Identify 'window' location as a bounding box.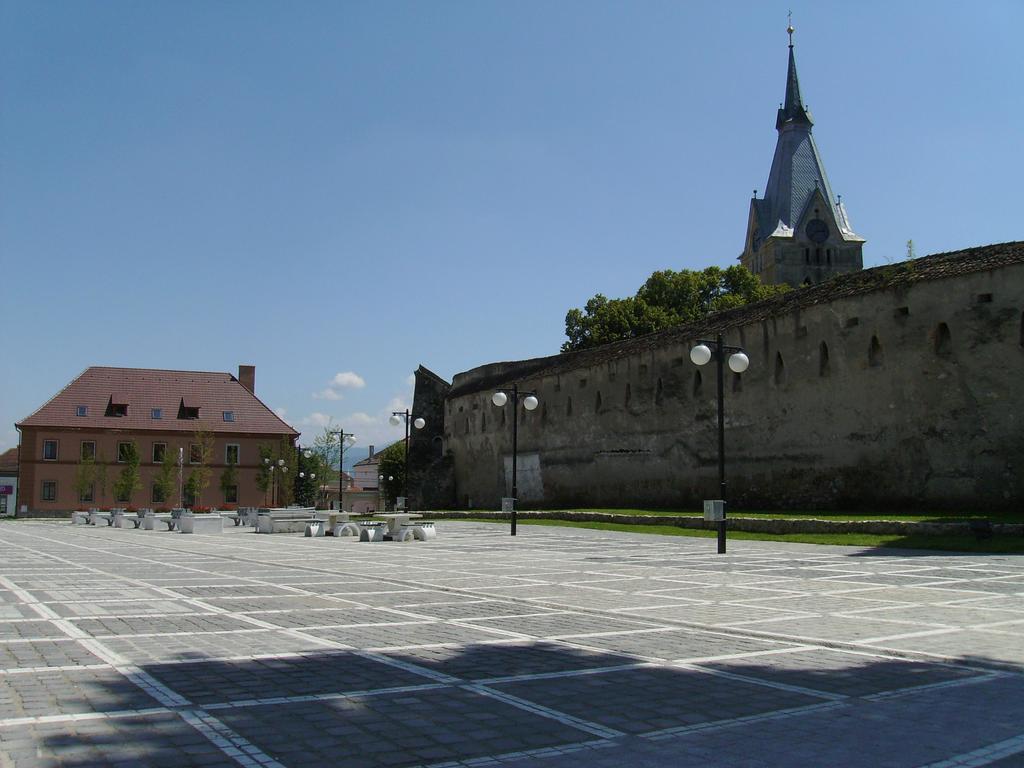
[left=225, top=486, right=238, bottom=506].
